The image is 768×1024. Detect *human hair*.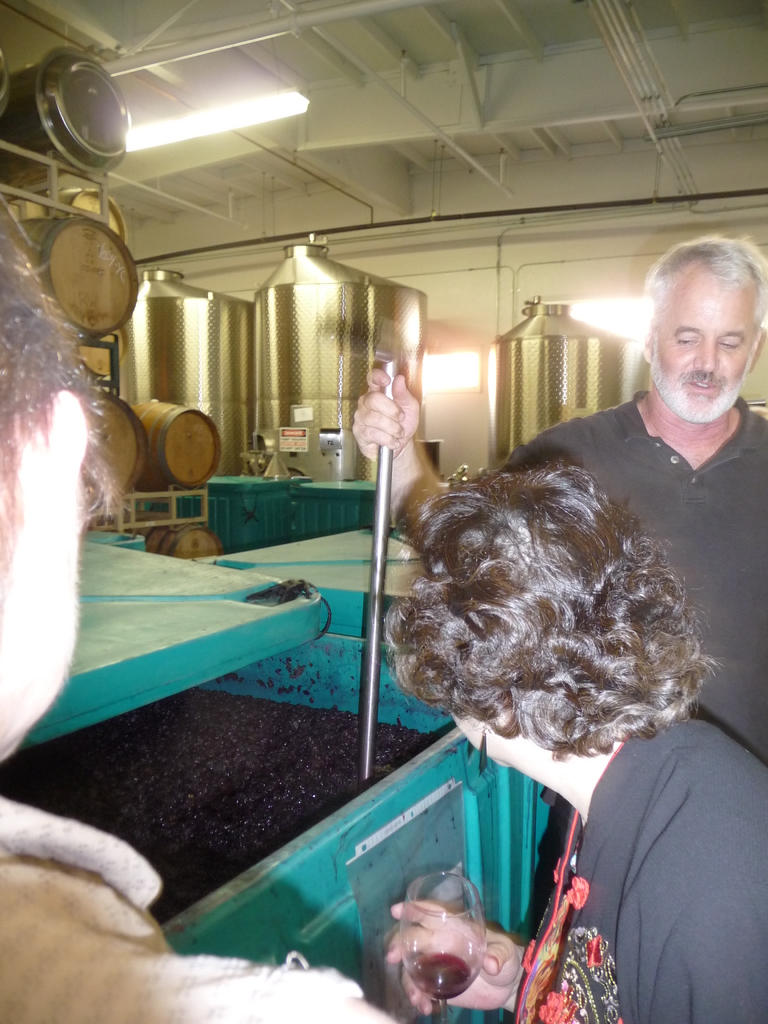
Detection: [0,227,122,606].
